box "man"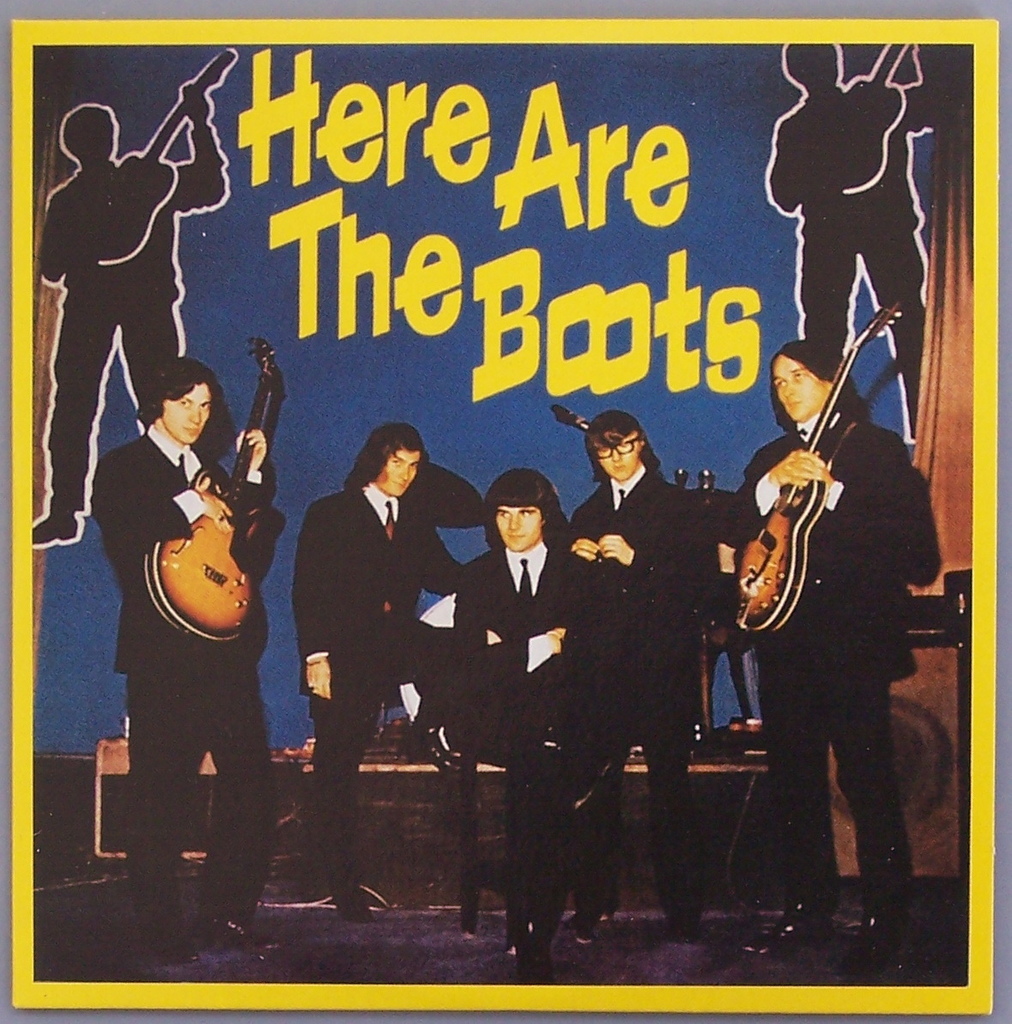
box(301, 407, 465, 795)
